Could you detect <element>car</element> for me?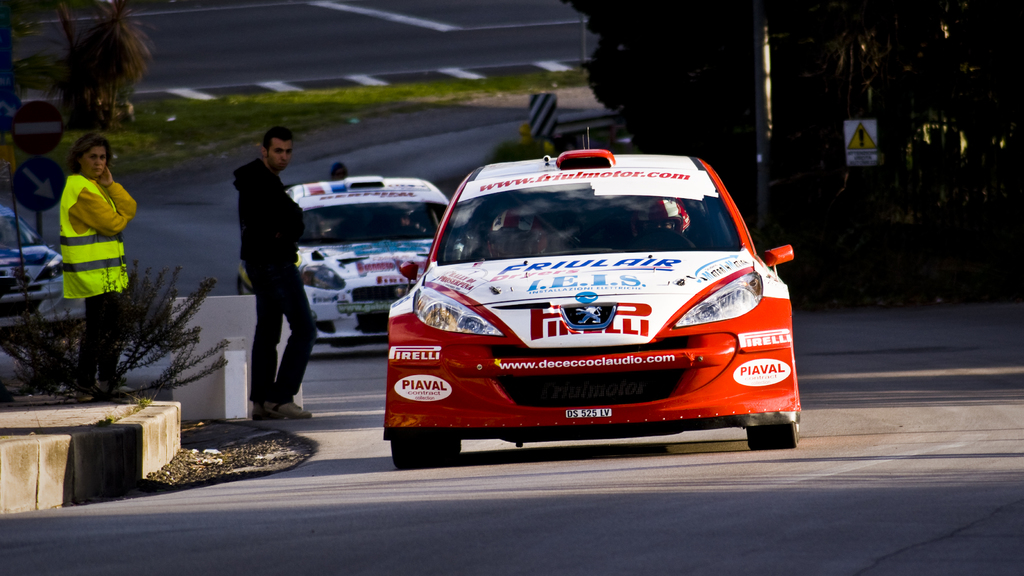
Detection result: region(0, 207, 81, 354).
